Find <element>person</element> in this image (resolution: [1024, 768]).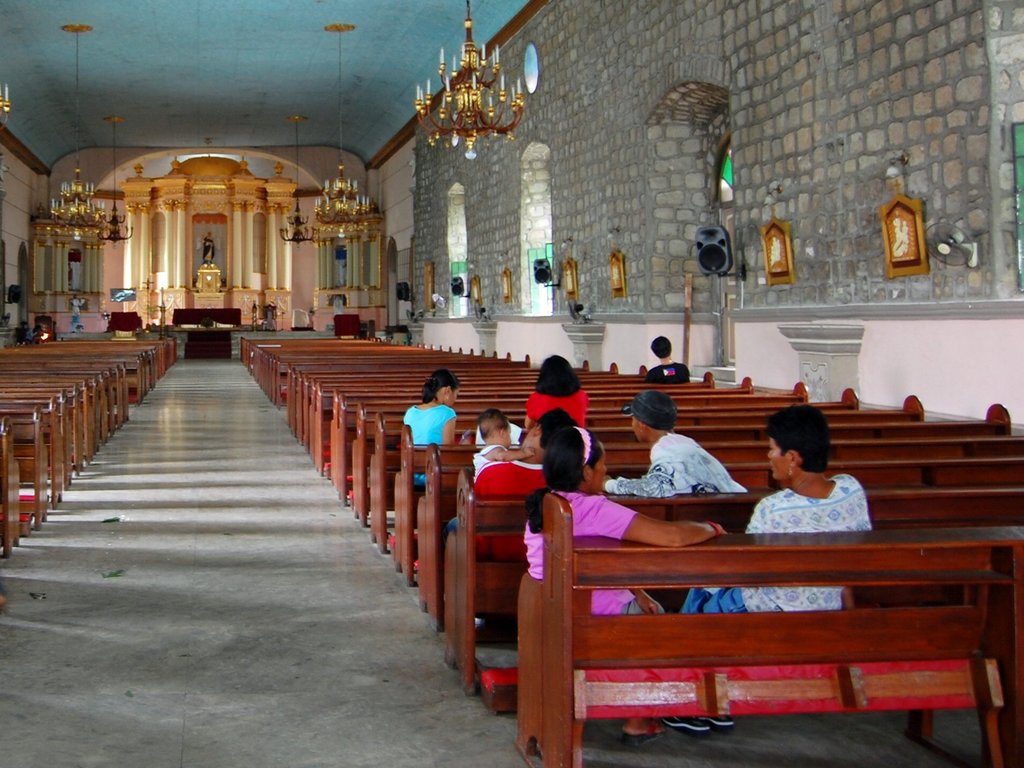
l=404, t=365, r=463, b=490.
